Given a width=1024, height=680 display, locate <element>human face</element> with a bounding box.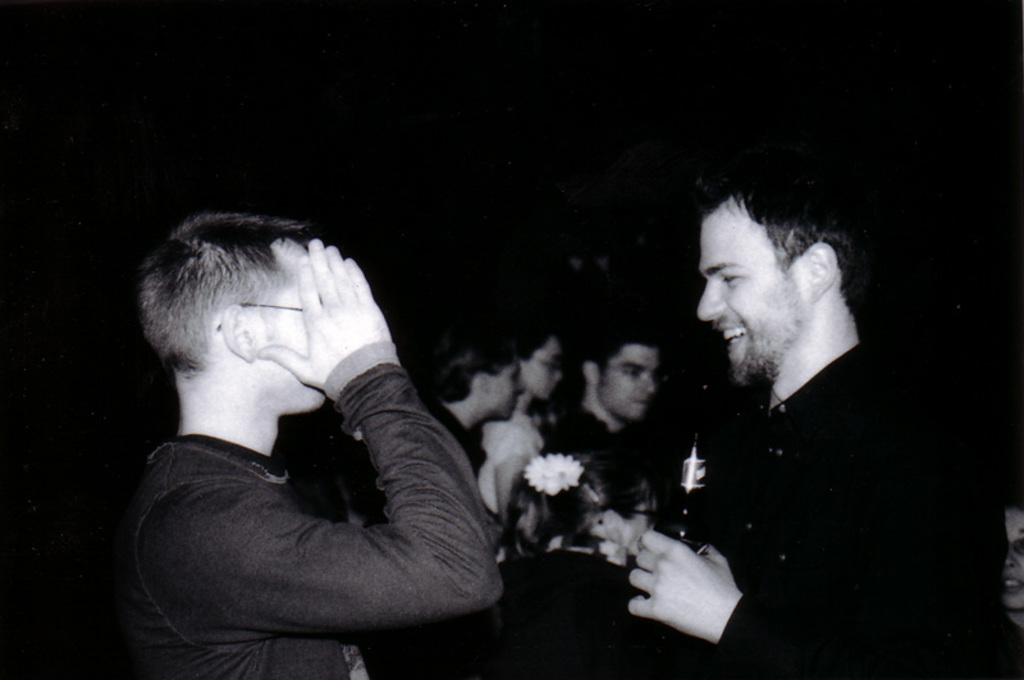
Located: bbox=(524, 339, 561, 401).
